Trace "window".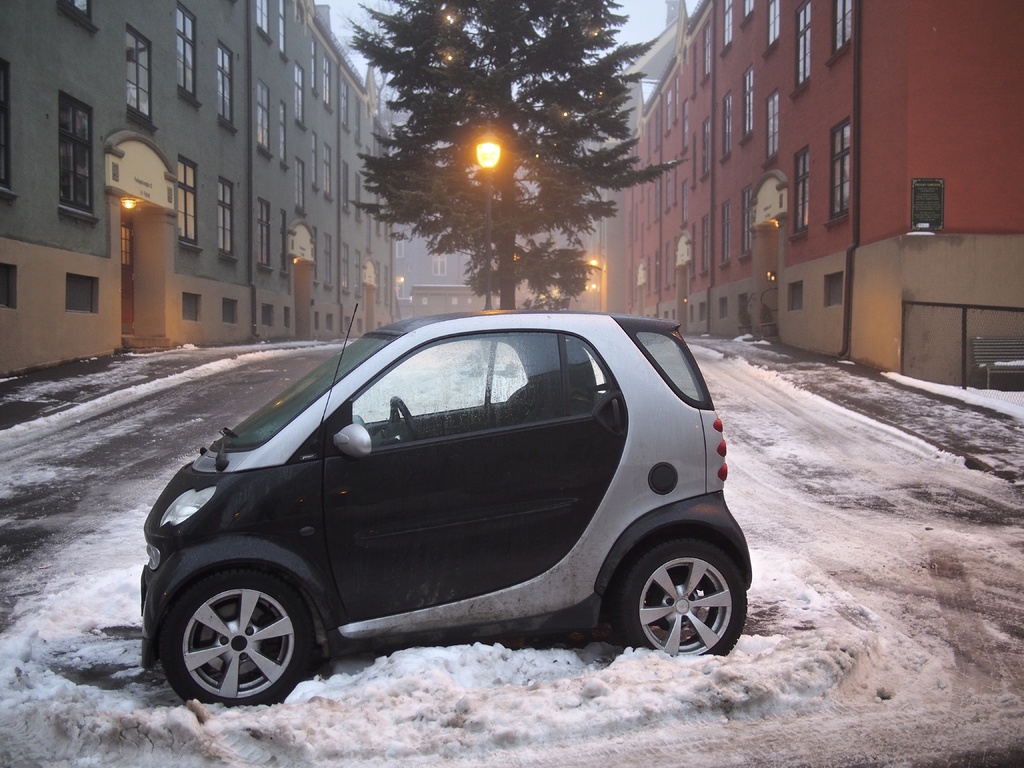
Traced to left=42, top=89, right=98, bottom=228.
